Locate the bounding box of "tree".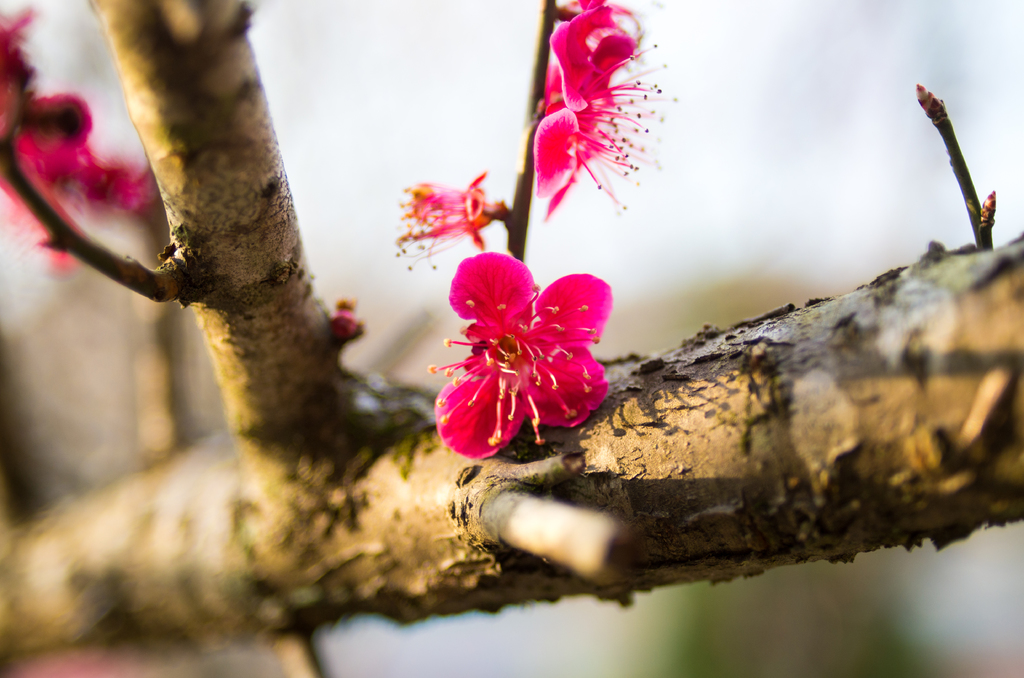
Bounding box: region(0, 0, 1023, 677).
